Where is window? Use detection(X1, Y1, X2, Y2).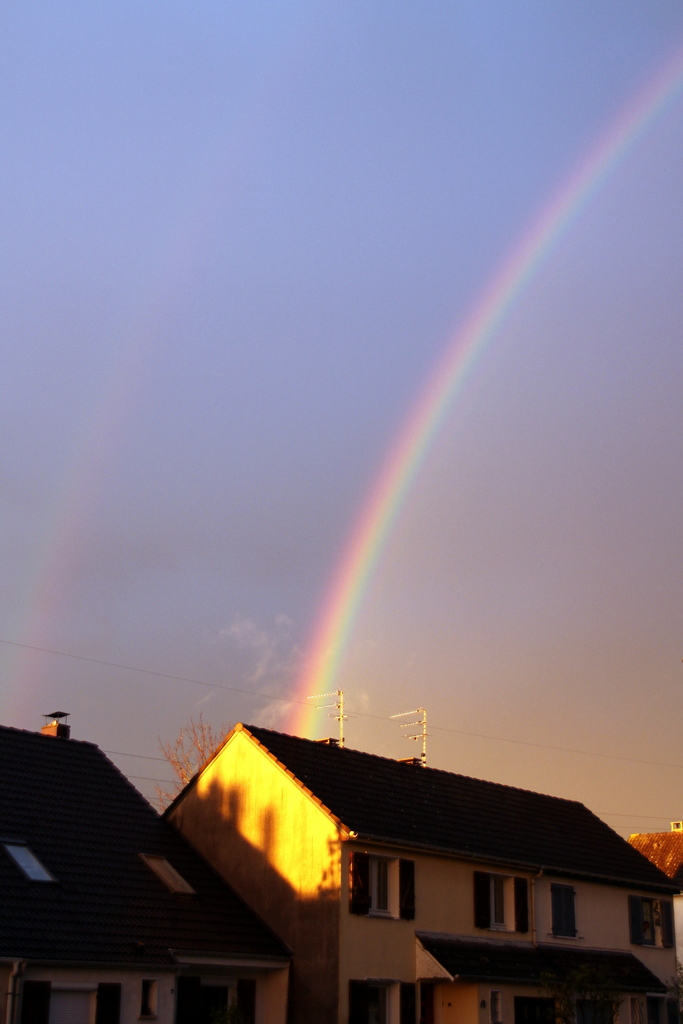
detection(4, 838, 43, 888).
